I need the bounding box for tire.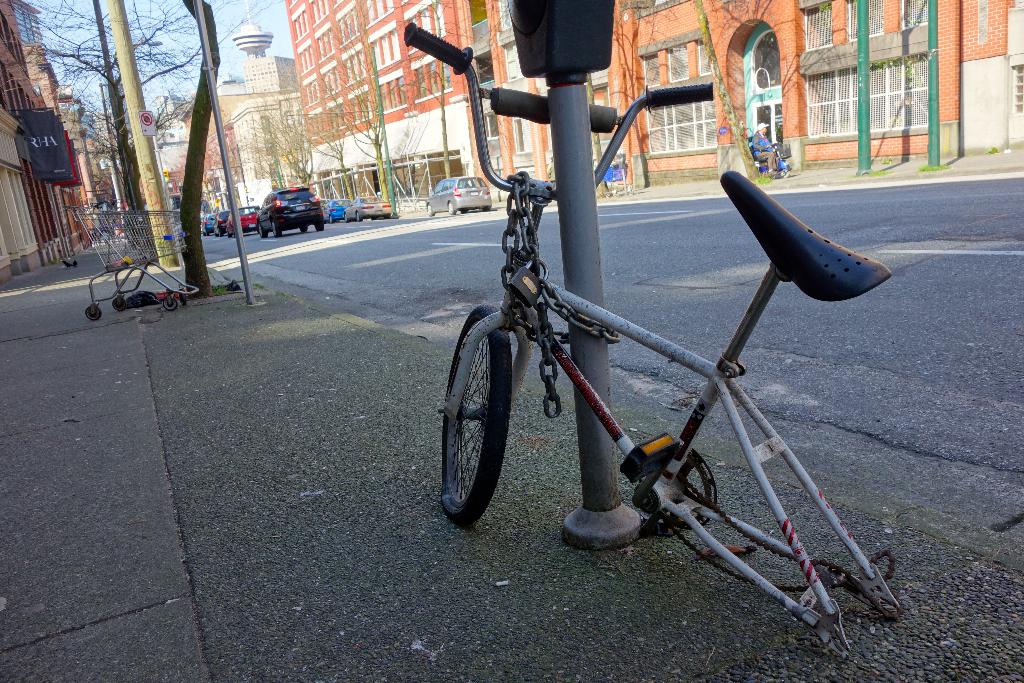
Here it is: 312,220,322,231.
